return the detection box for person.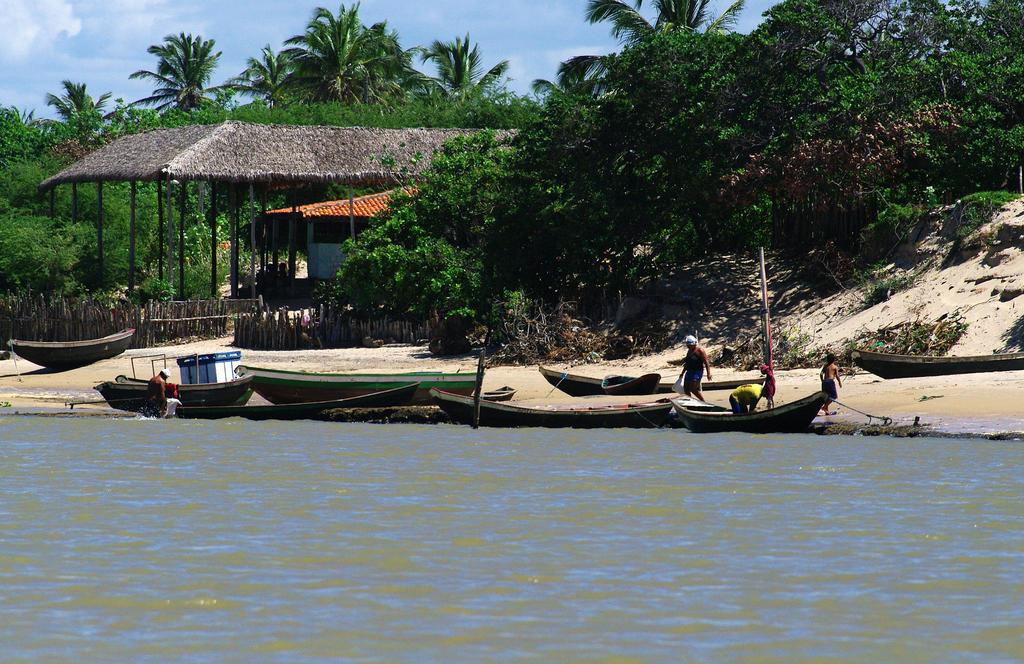
bbox=[729, 383, 762, 411].
